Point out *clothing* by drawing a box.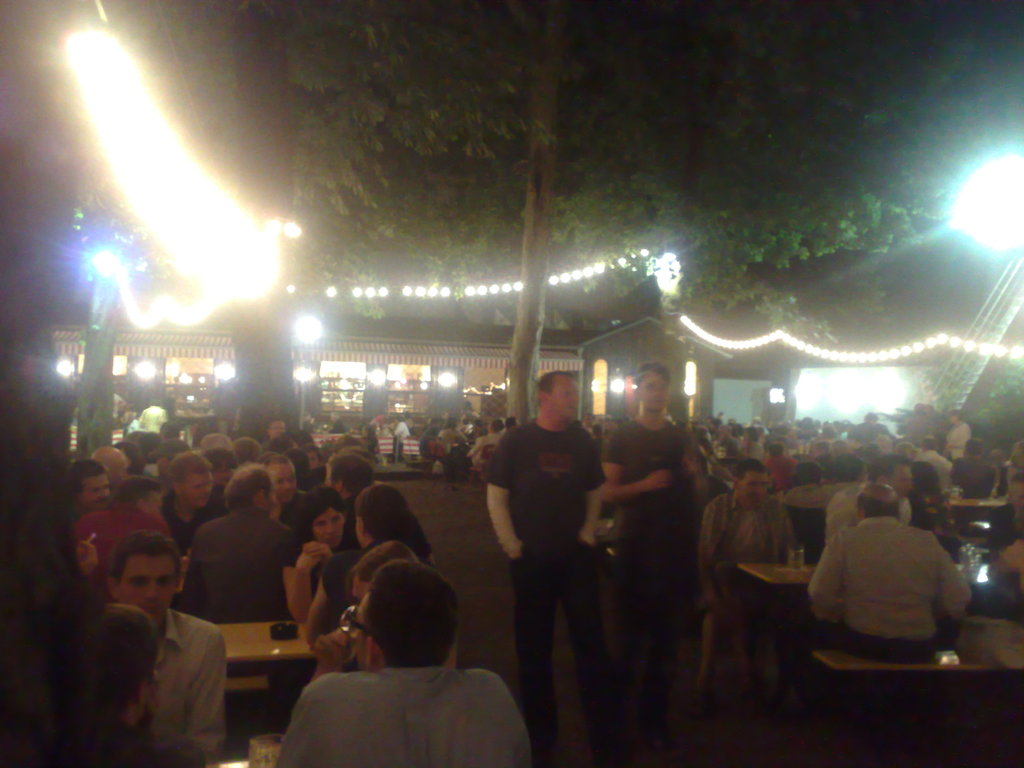
[x1=737, y1=436, x2=764, y2=460].
